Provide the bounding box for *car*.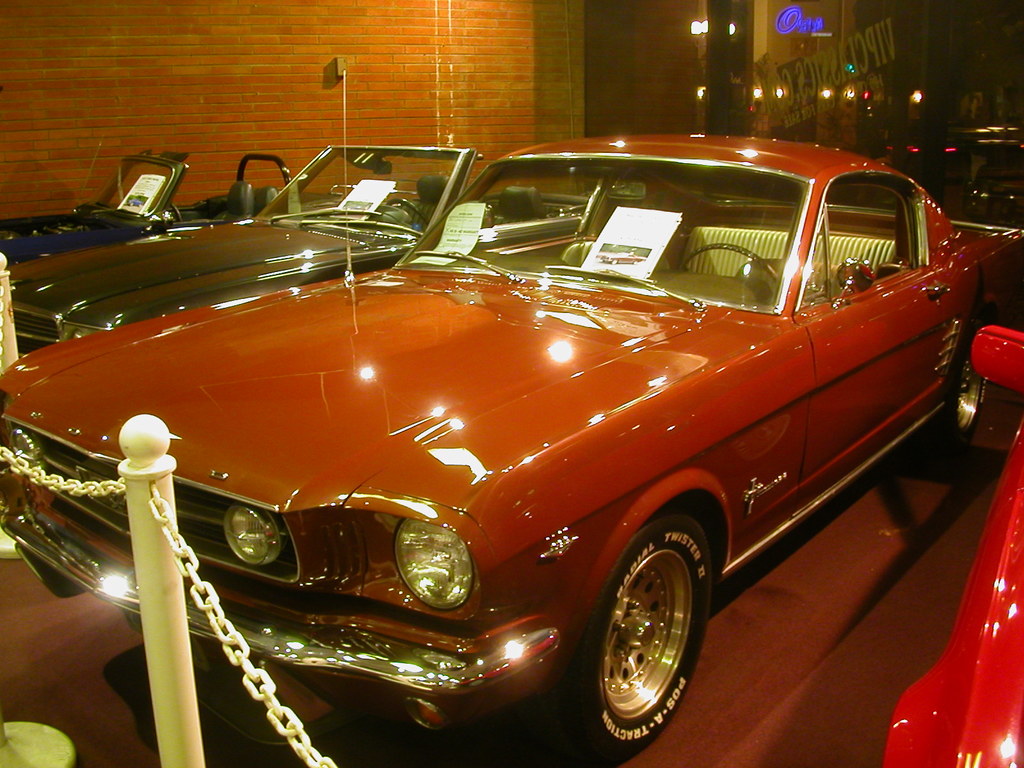
crop(0, 133, 336, 268).
